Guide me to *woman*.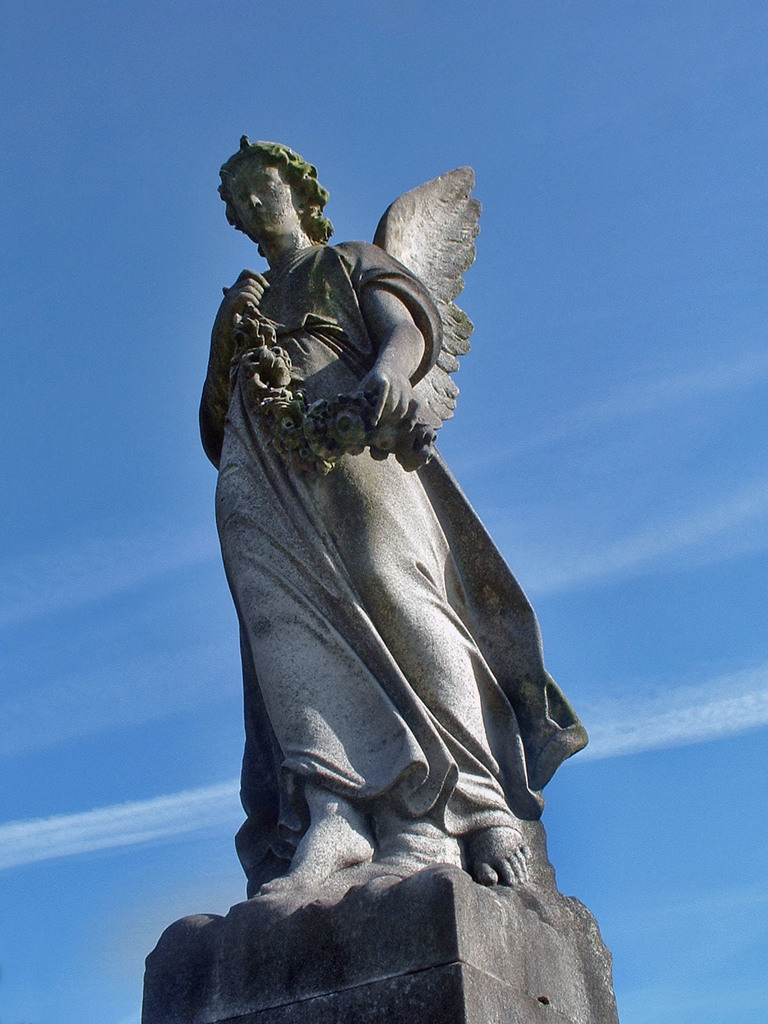
Guidance: [left=191, top=133, right=582, bottom=896].
